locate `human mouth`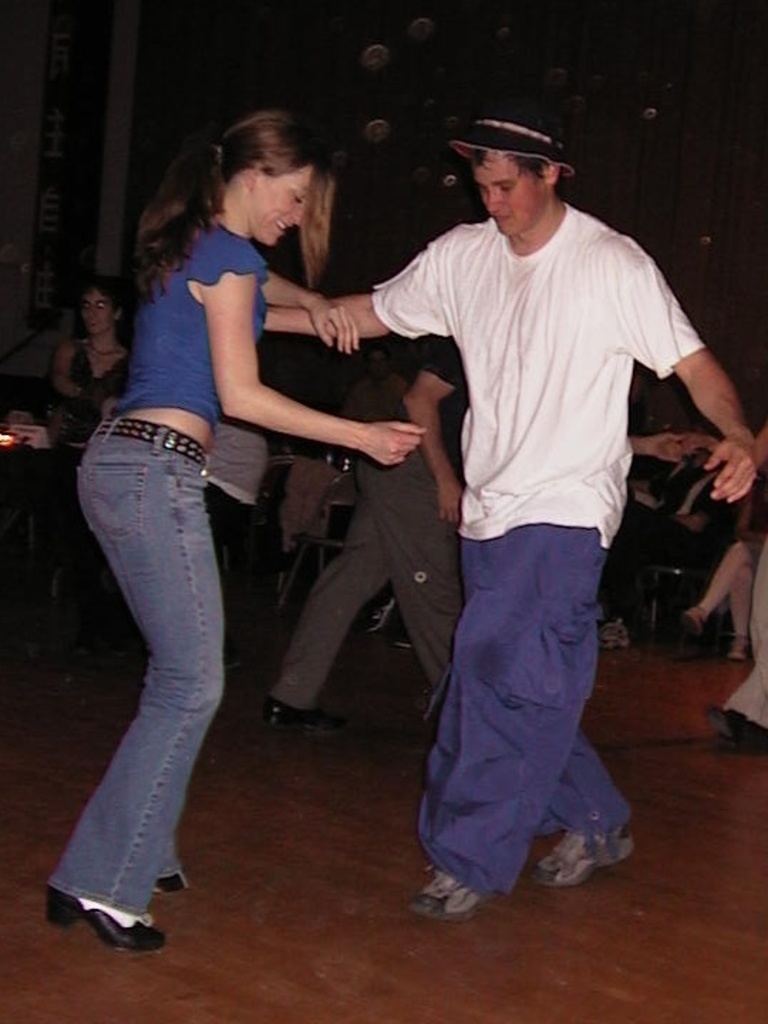
bbox=(90, 321, 102, 329)
